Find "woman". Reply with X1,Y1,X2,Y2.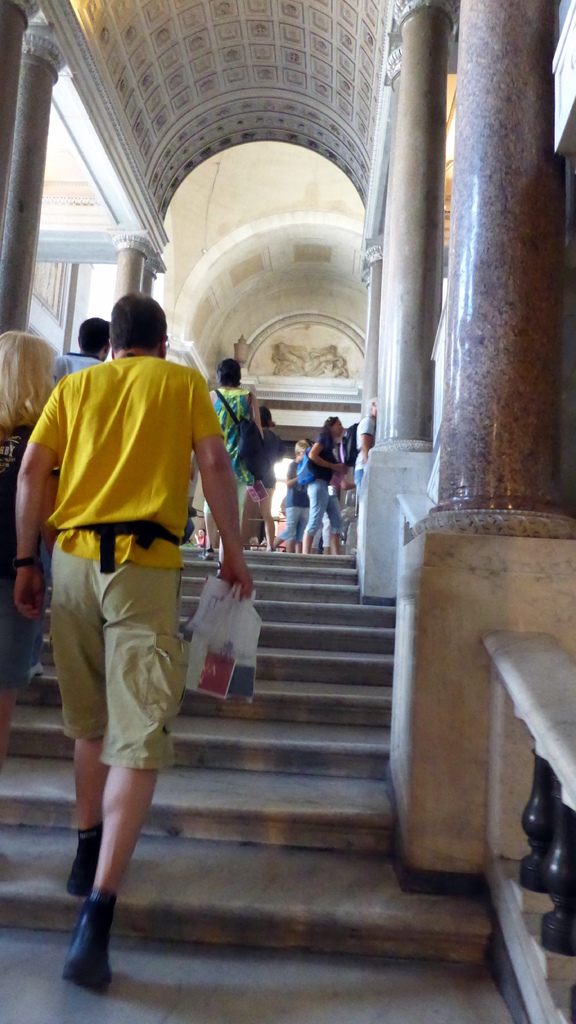
197,359,265,566.
